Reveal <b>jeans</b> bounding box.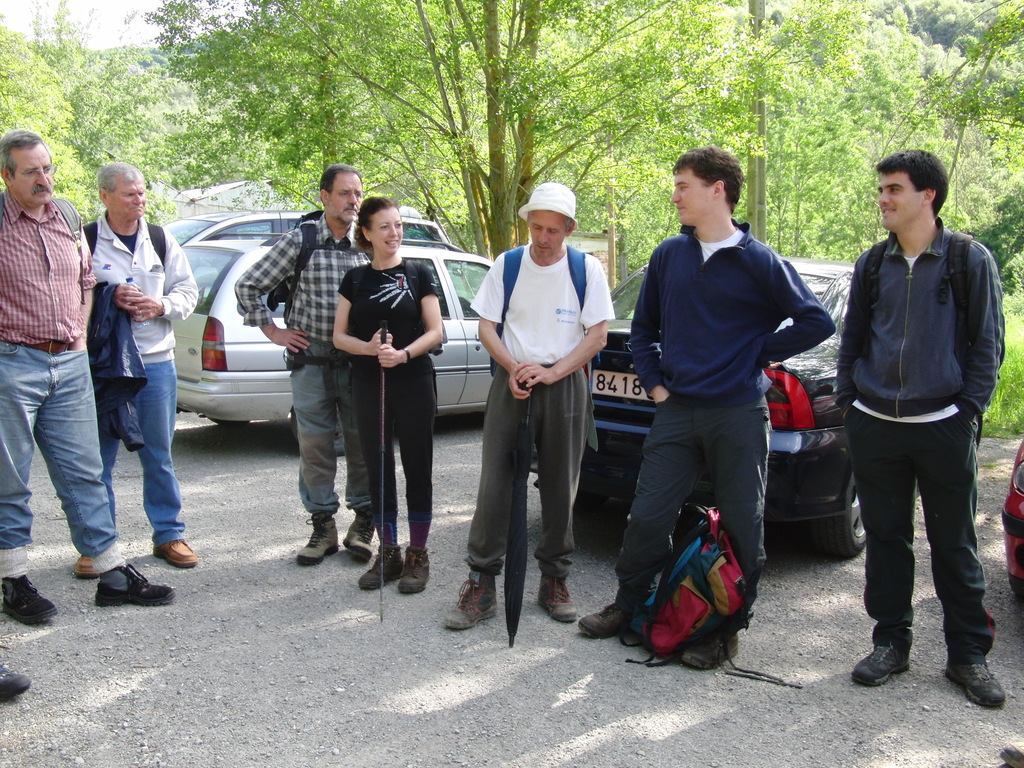
Revealed: <box>860,417,1002,691</box>.
